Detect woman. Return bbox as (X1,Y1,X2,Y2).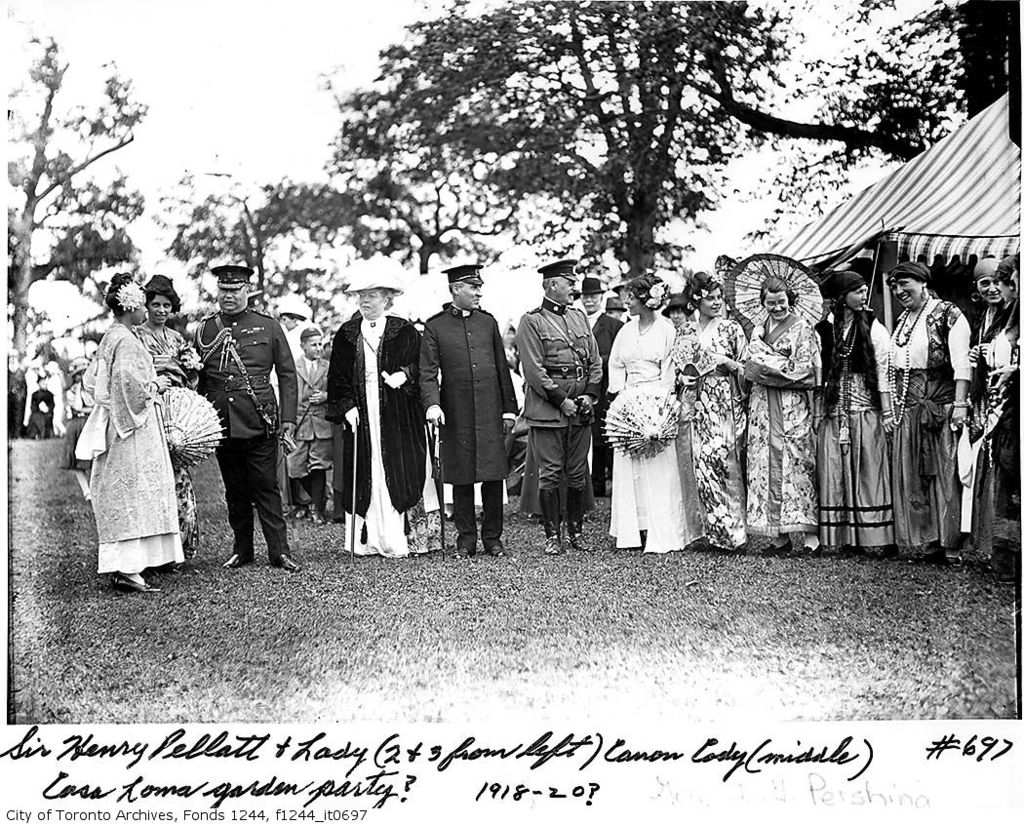
(311,253,435,537).
